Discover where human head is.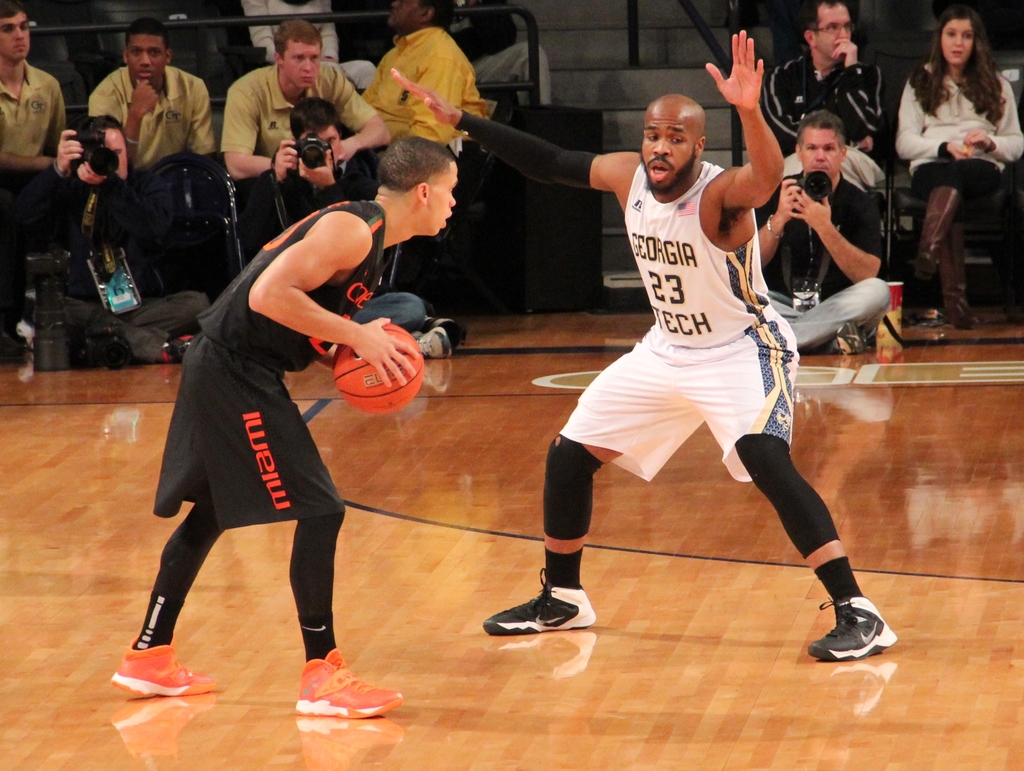
Discovered at crop(0, 0, 34, 58).
